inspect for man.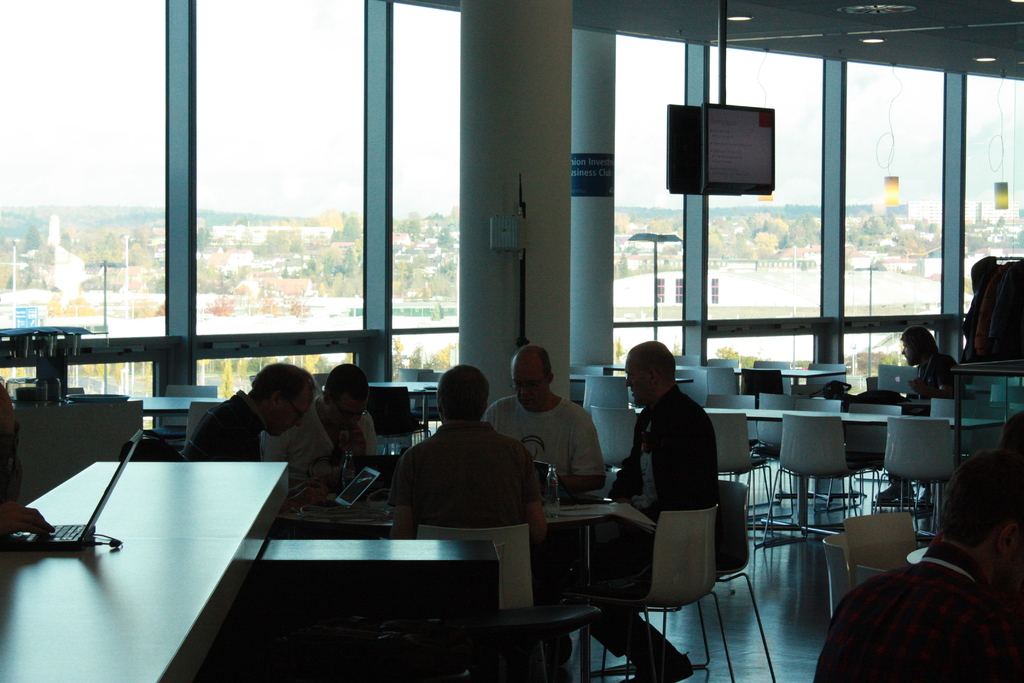
Inspection: (820,449,1023,682).
